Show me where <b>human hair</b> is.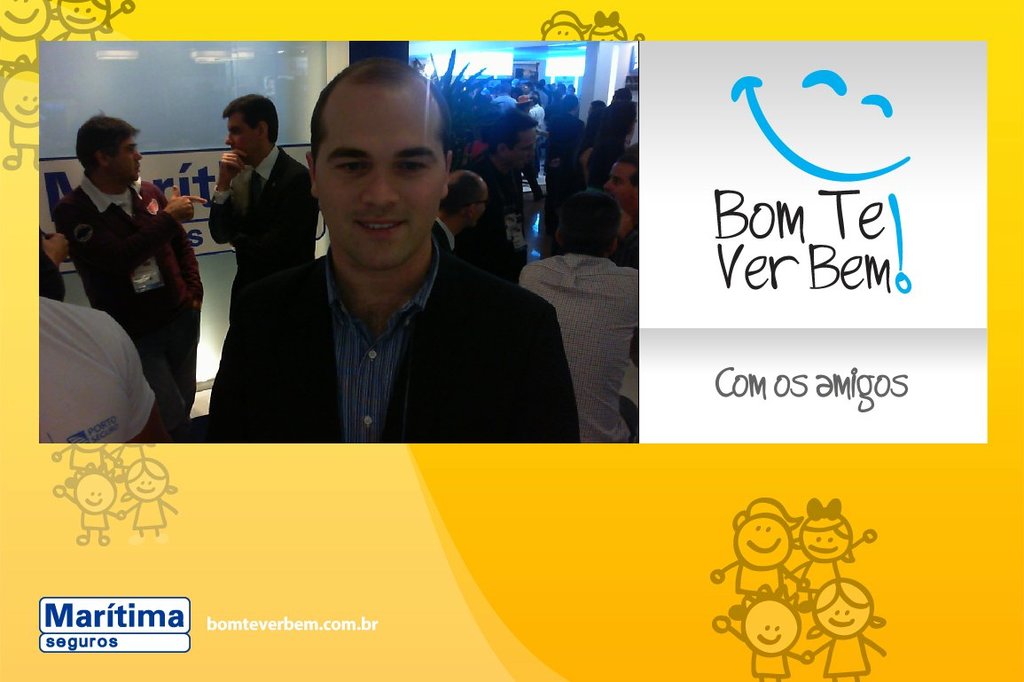
<b>human hair</b> is at region(311, 62, 440, 169).
